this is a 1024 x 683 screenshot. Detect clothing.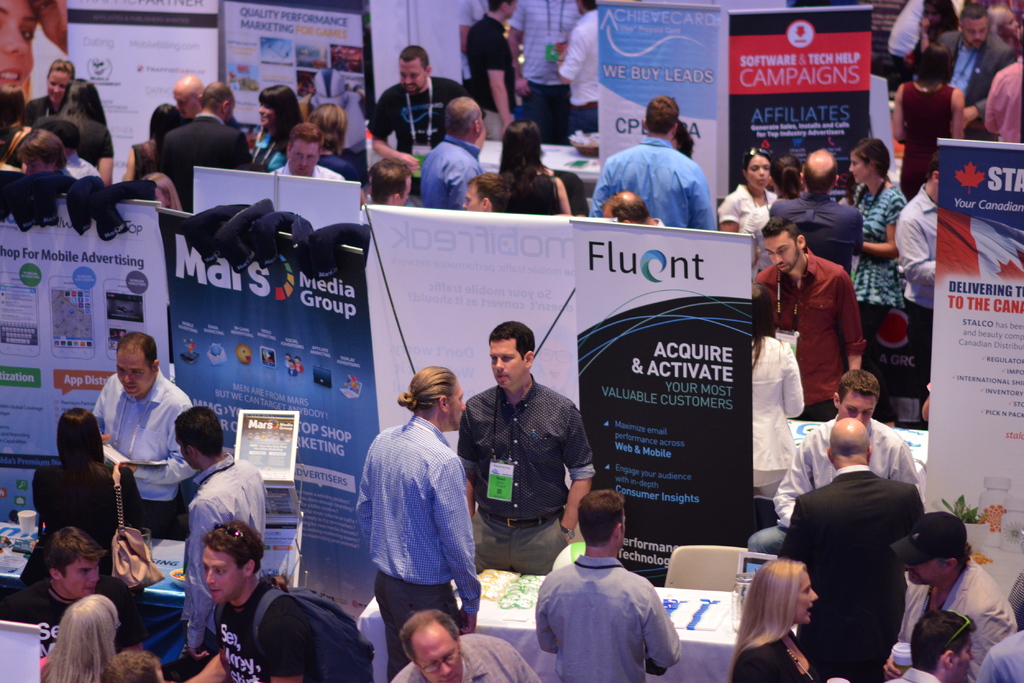
246, 129, 286, 168.
